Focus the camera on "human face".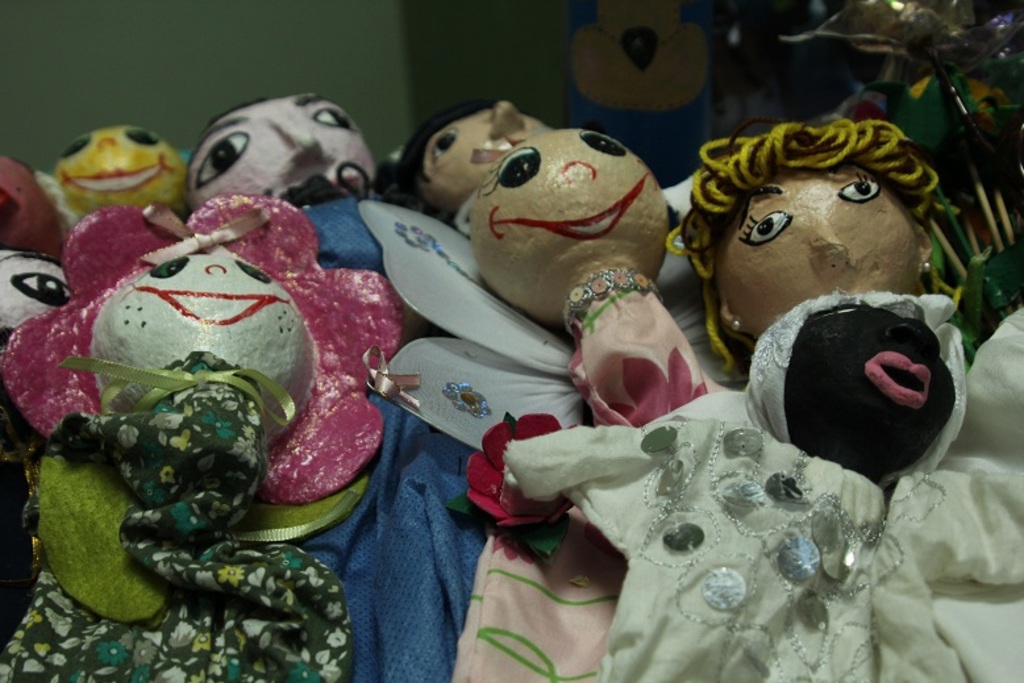
Focus region: [88, 236, 317, 417].
